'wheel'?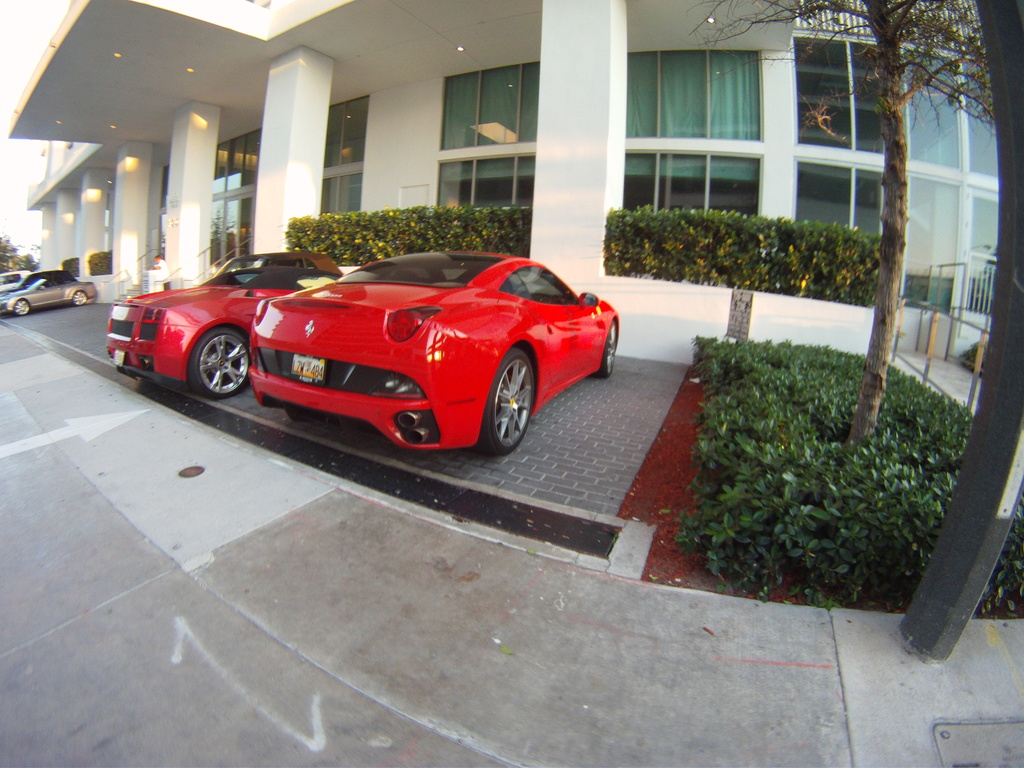
locate(184, 335, 260, 398)
